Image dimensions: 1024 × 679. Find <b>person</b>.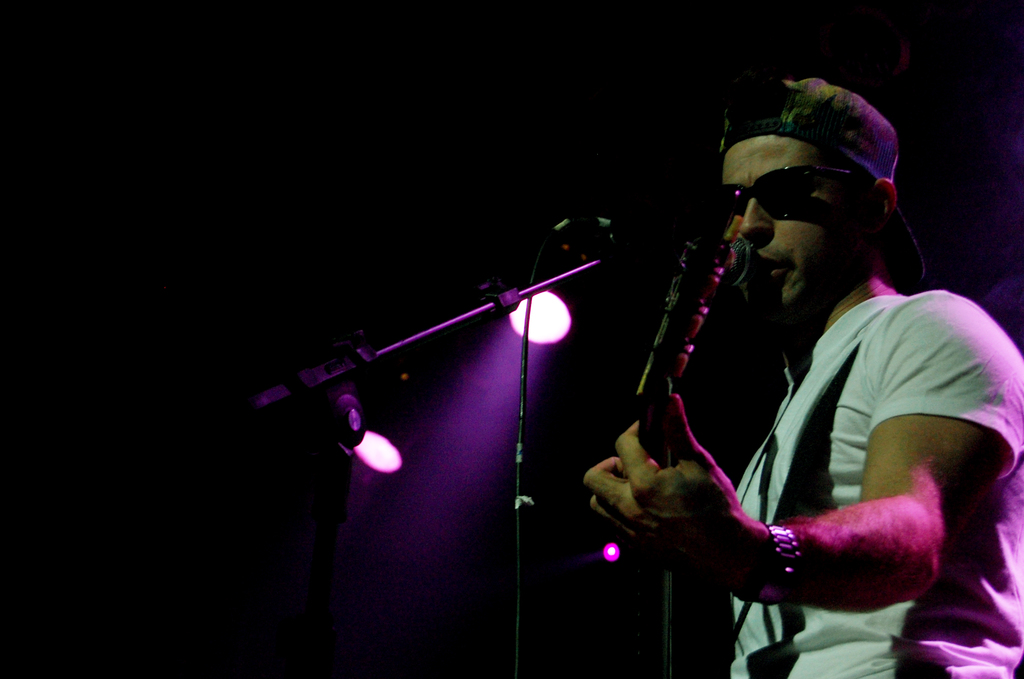
(599, 66, 992, 674).
